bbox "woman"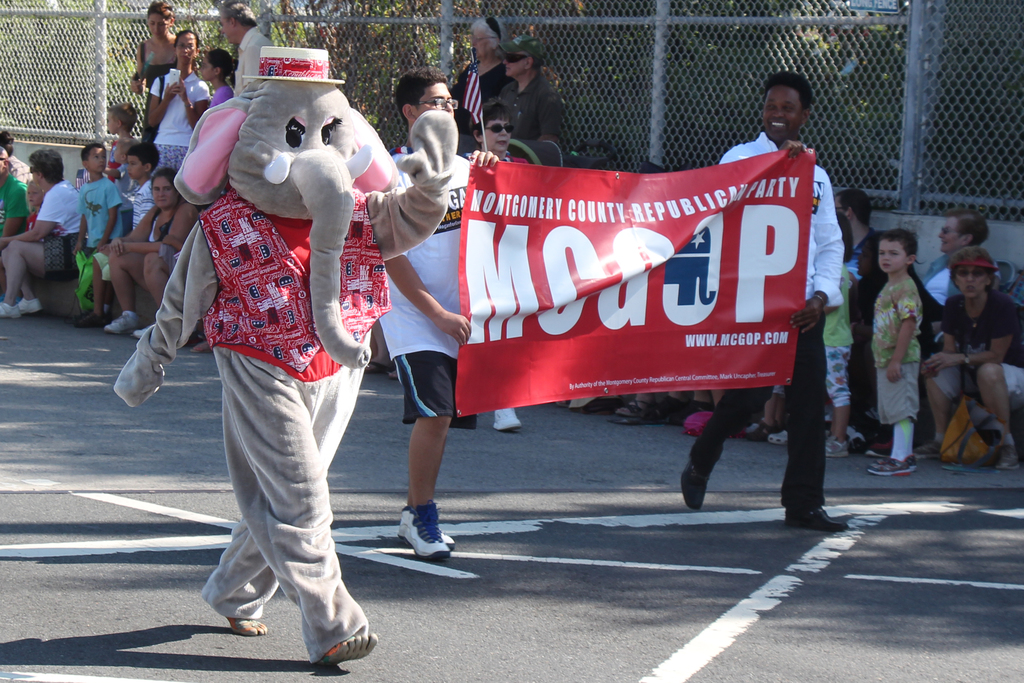
<region>915, 211, 1001, 309</region>
